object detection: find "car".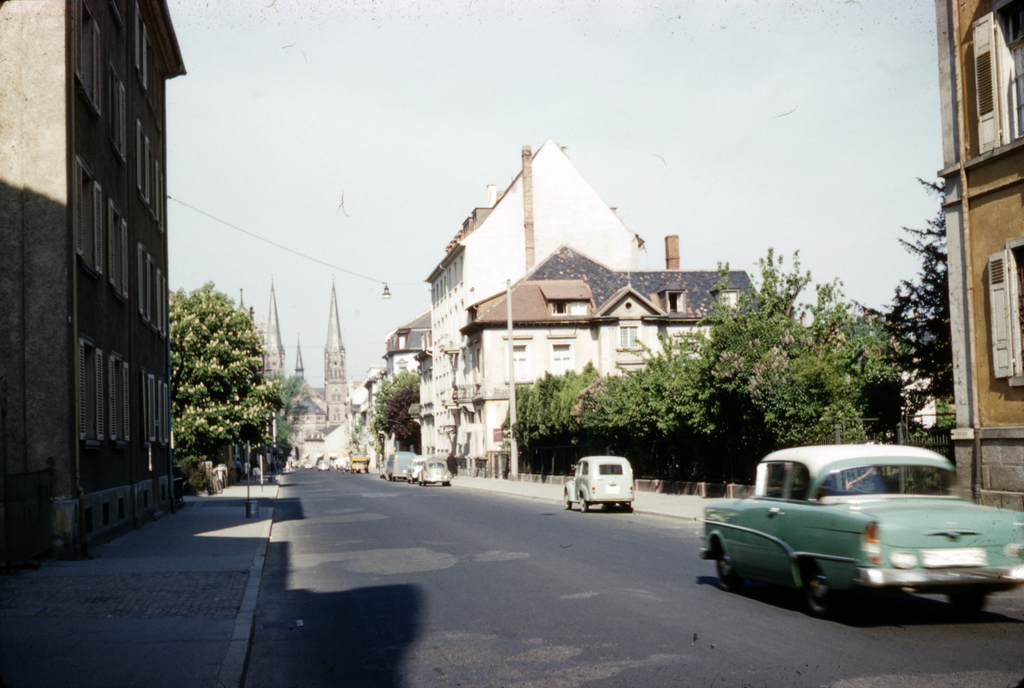
[left=303, top=460, right=314, bottom=469].
